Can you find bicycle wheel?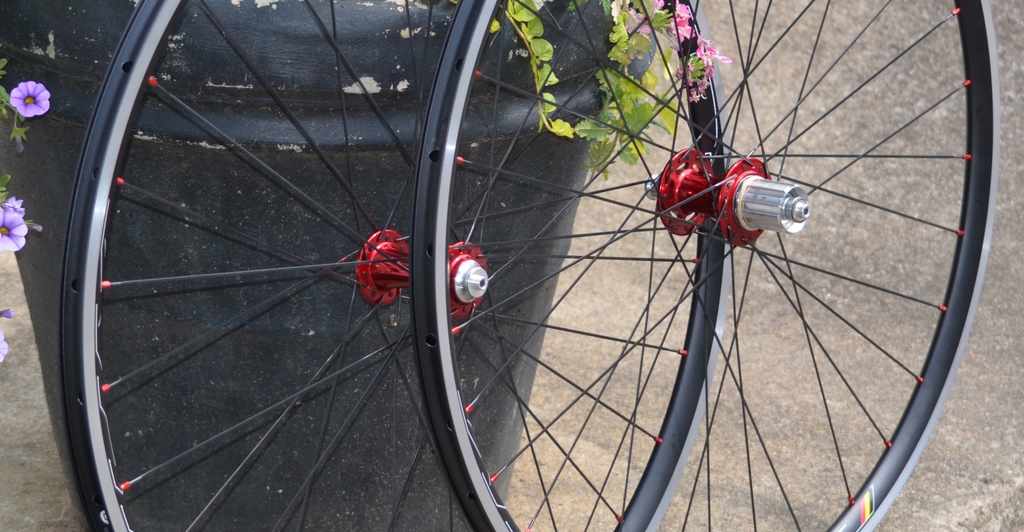
Yes, bounding box: {"x1": 409, "y1": 0, "x2": 997, "y2": 531}.
